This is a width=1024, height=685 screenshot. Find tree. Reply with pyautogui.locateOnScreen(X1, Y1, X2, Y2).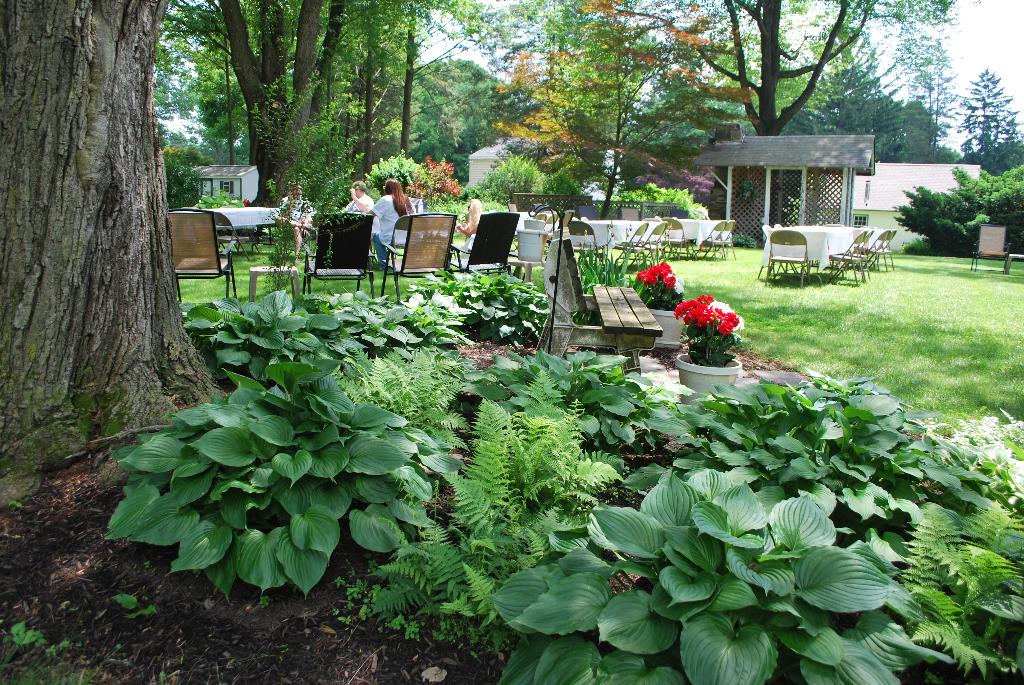
pyautogui.locateOnScreen(488, 0, 754, 216).
